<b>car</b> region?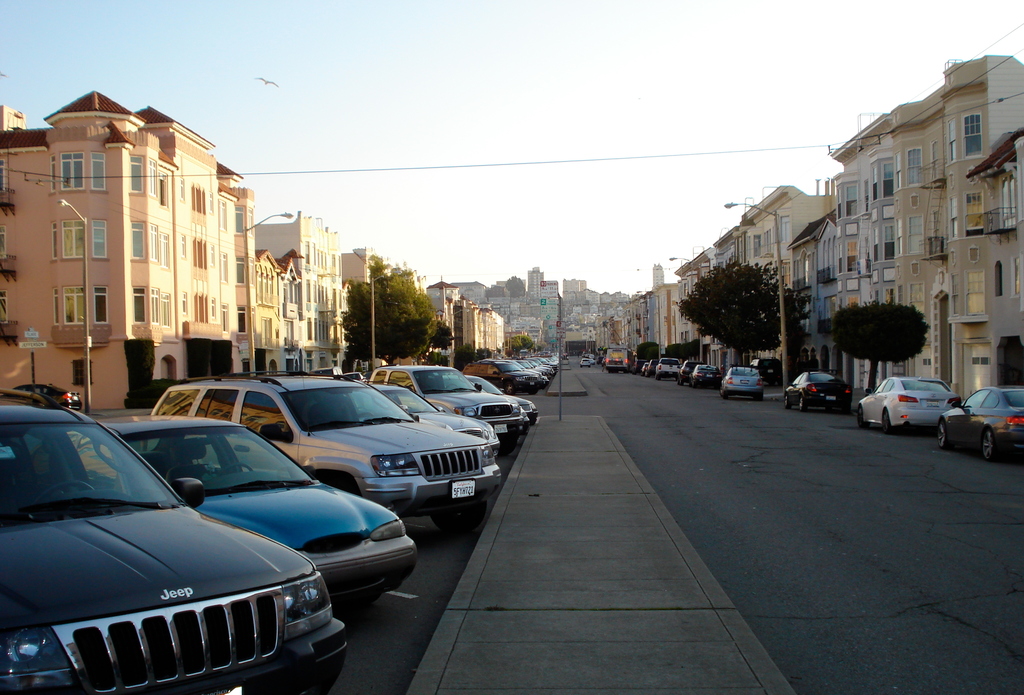
rect(360, 378, 504, 459)
